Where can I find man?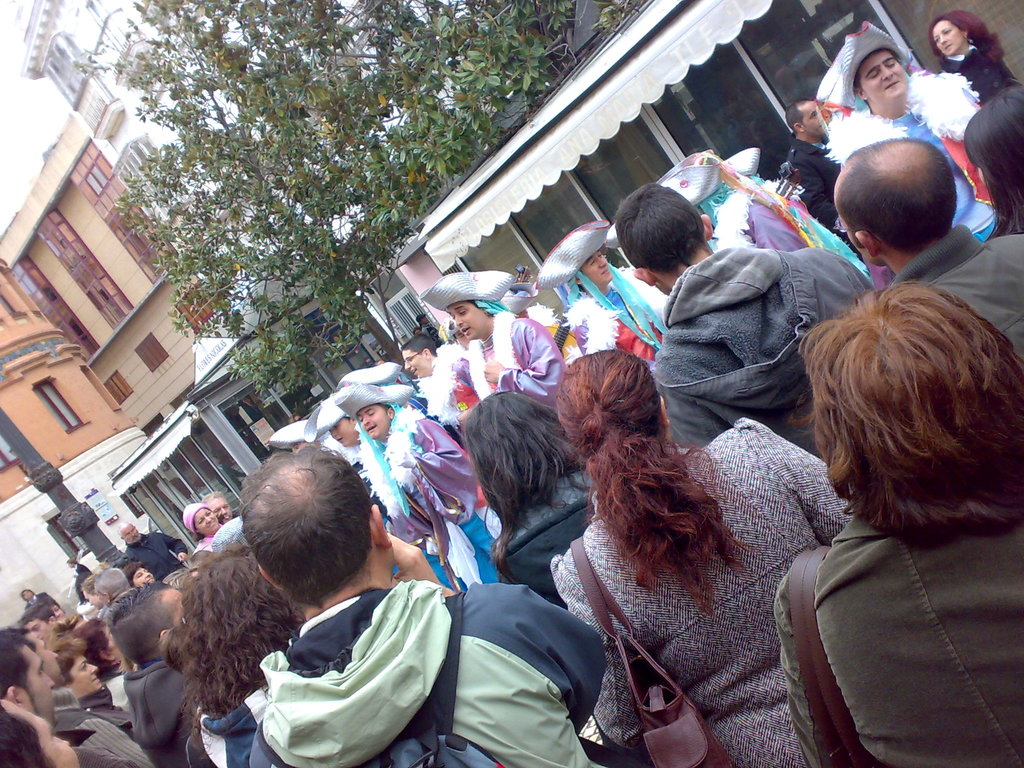
You can find it at x1=418 y1=337 x2=471 y2=454.
